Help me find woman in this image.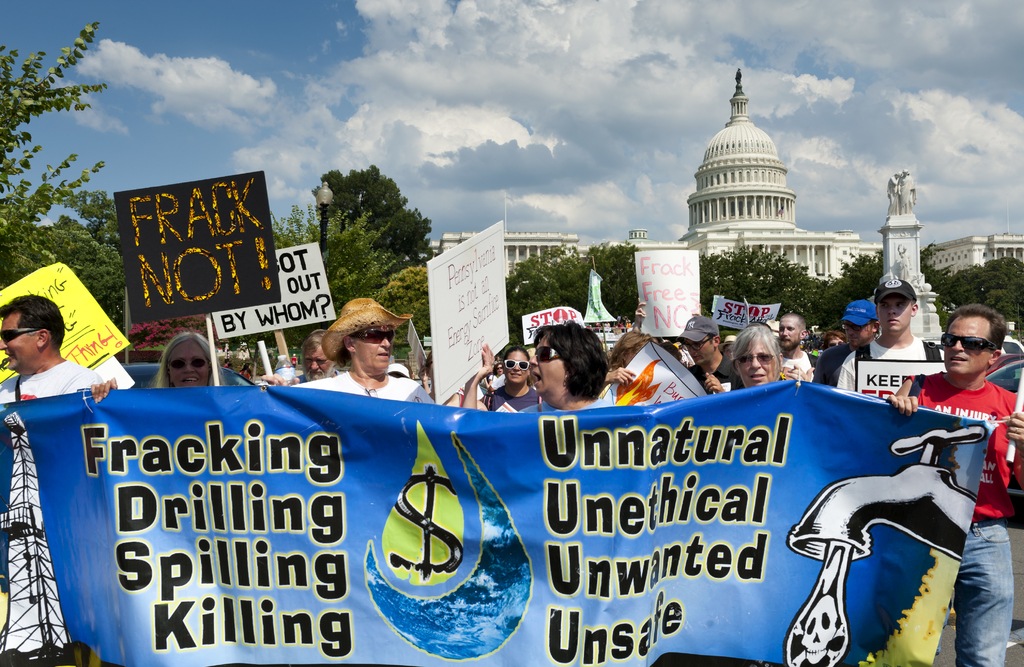
Found it: 507/323/612/445.
